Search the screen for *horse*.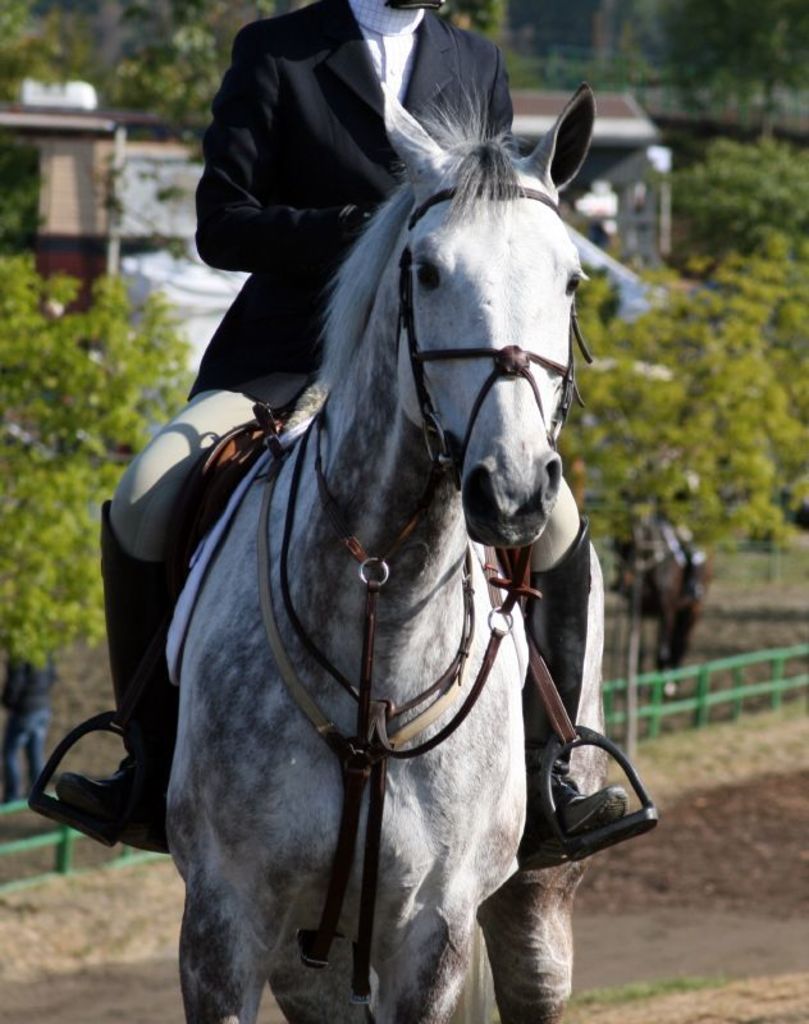
Found at pyautogui.locateOnScreen(161, 74, 612, 1023).
